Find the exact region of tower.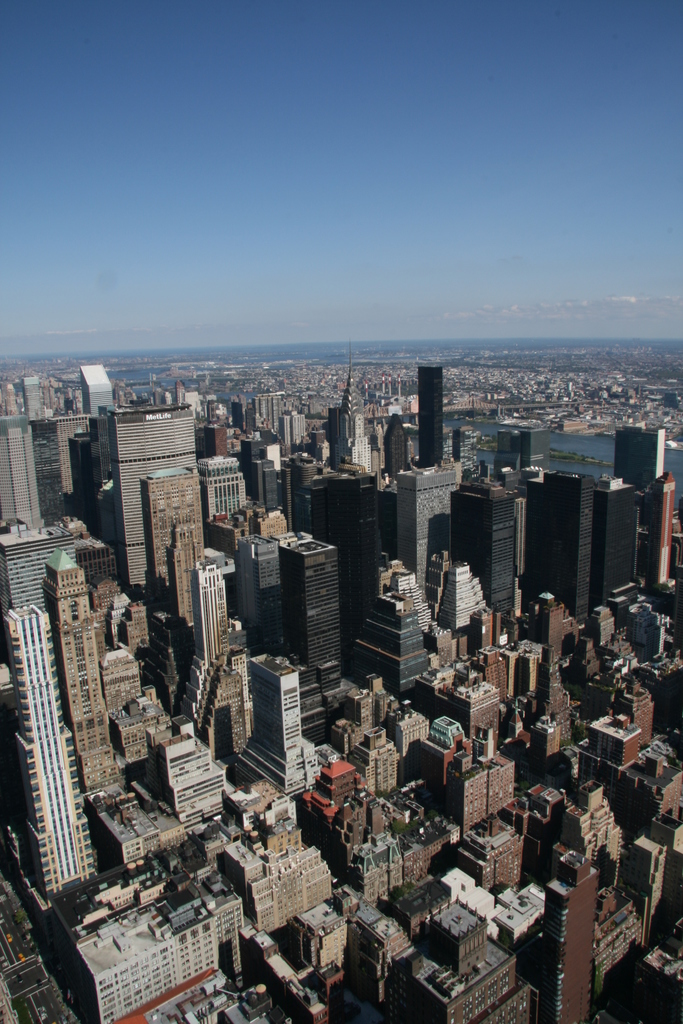
Exact region: (left=136, top=731, right=231, bottom=822).
